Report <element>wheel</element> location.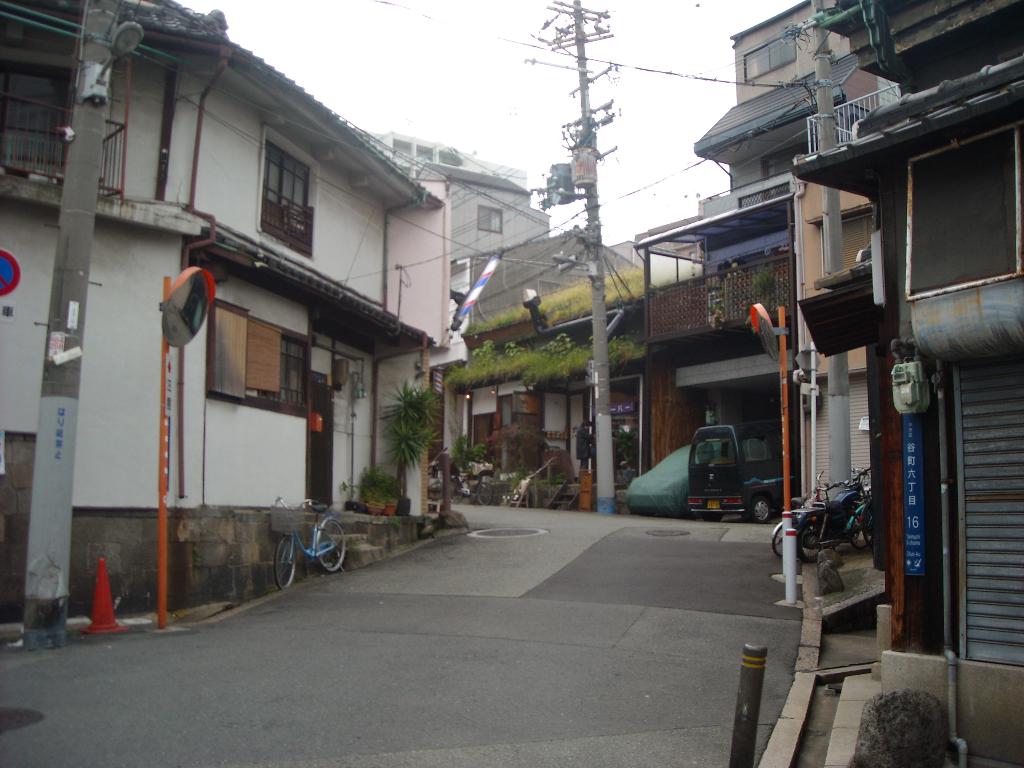
Report: bbox(858, 499, 874, 548).
